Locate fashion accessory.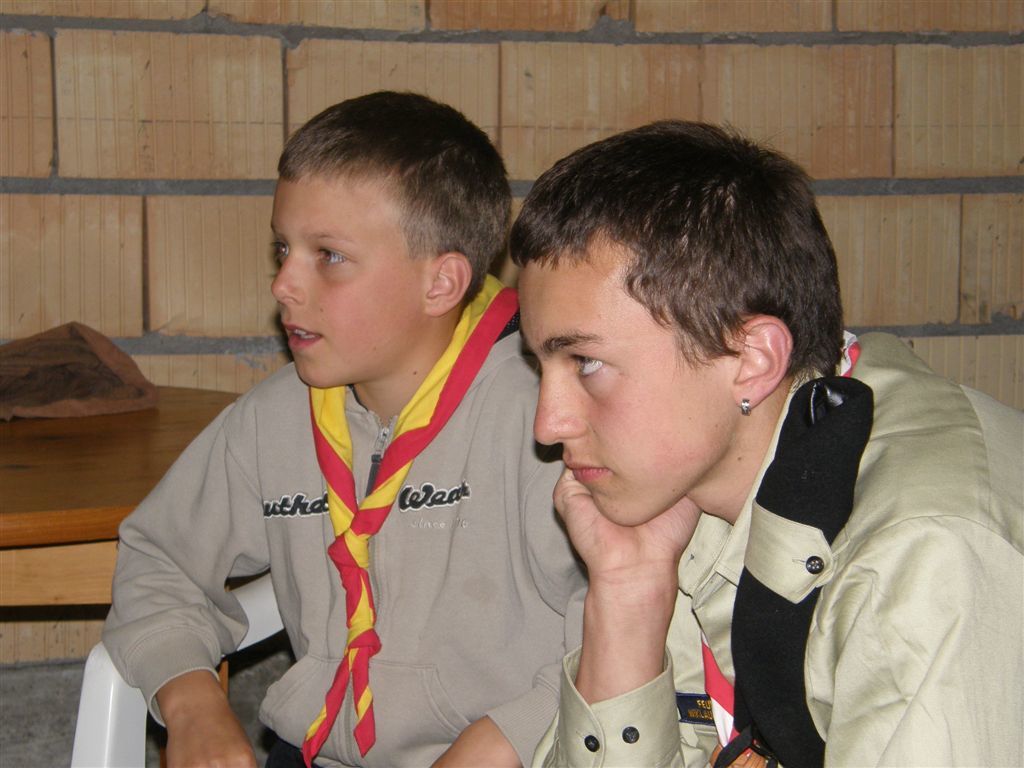
Bounding box: [304,268,519,767].
